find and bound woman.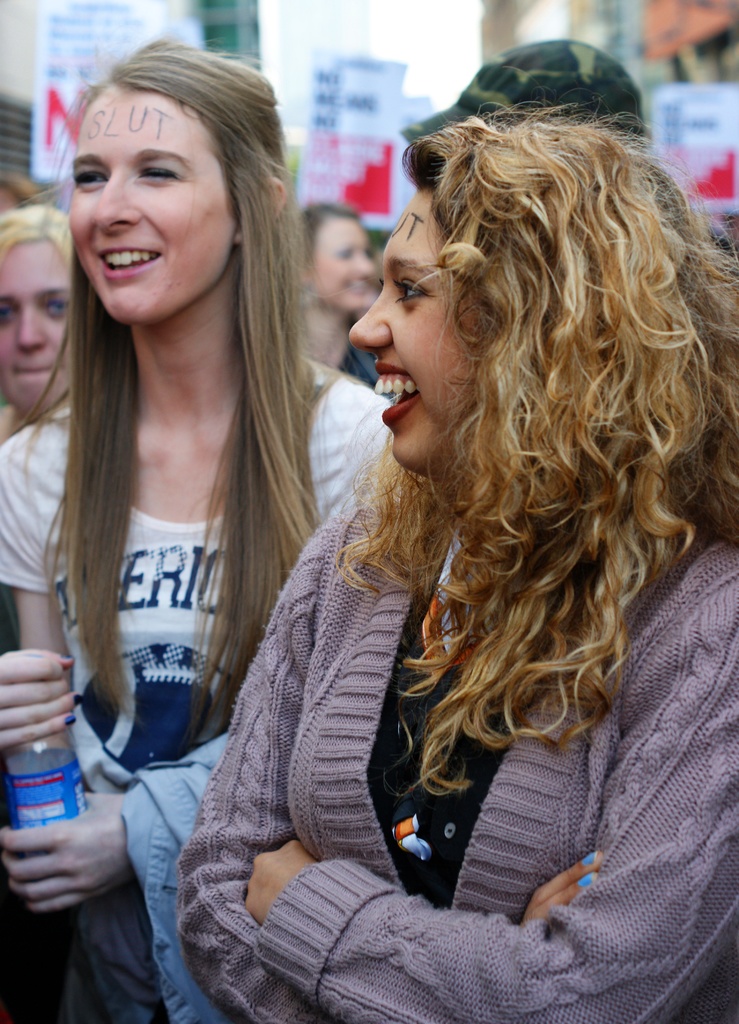
Bound: bbox(0, 205, 77, 440).
